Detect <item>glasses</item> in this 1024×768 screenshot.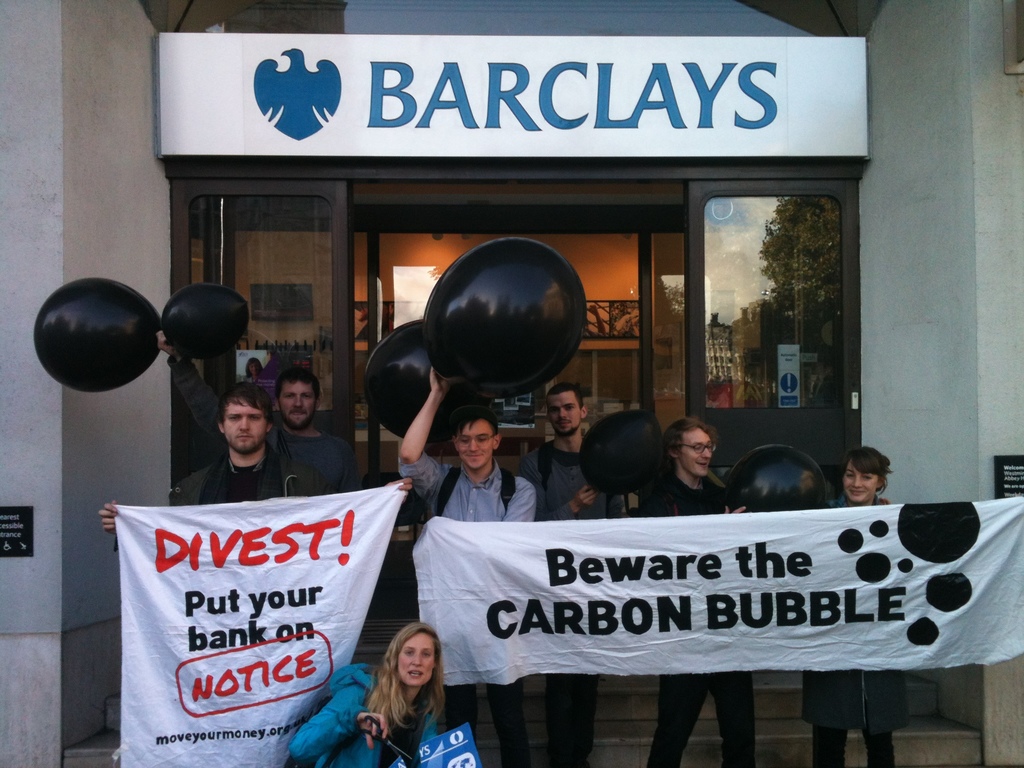
Detection: locate(455, 435, 492, 442).
